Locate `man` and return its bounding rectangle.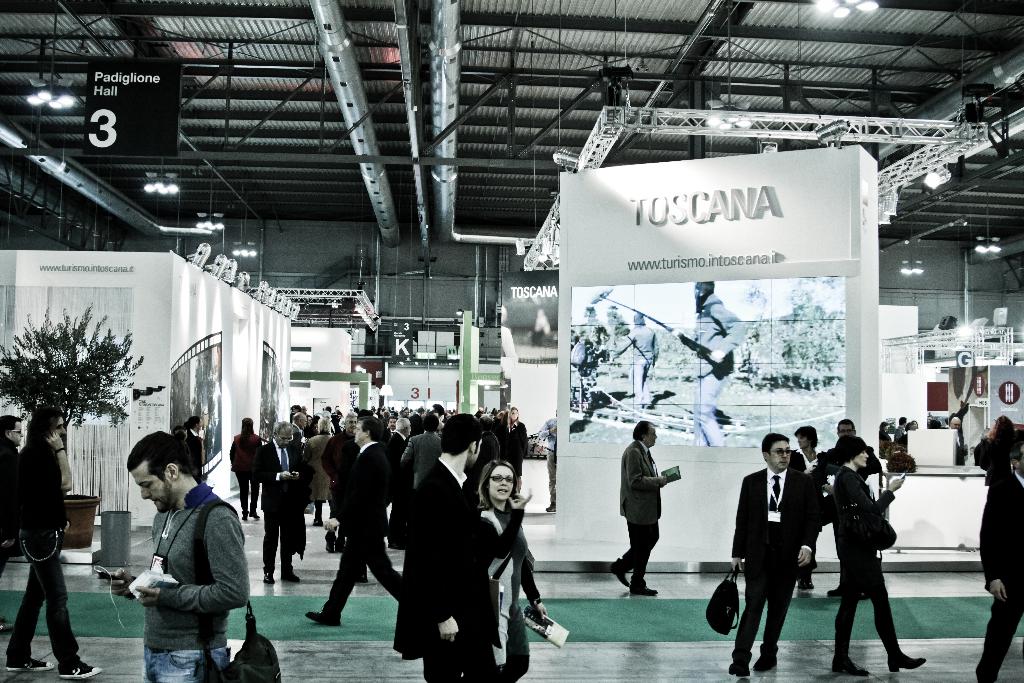
bbox=[433, 402, 447, 416].
